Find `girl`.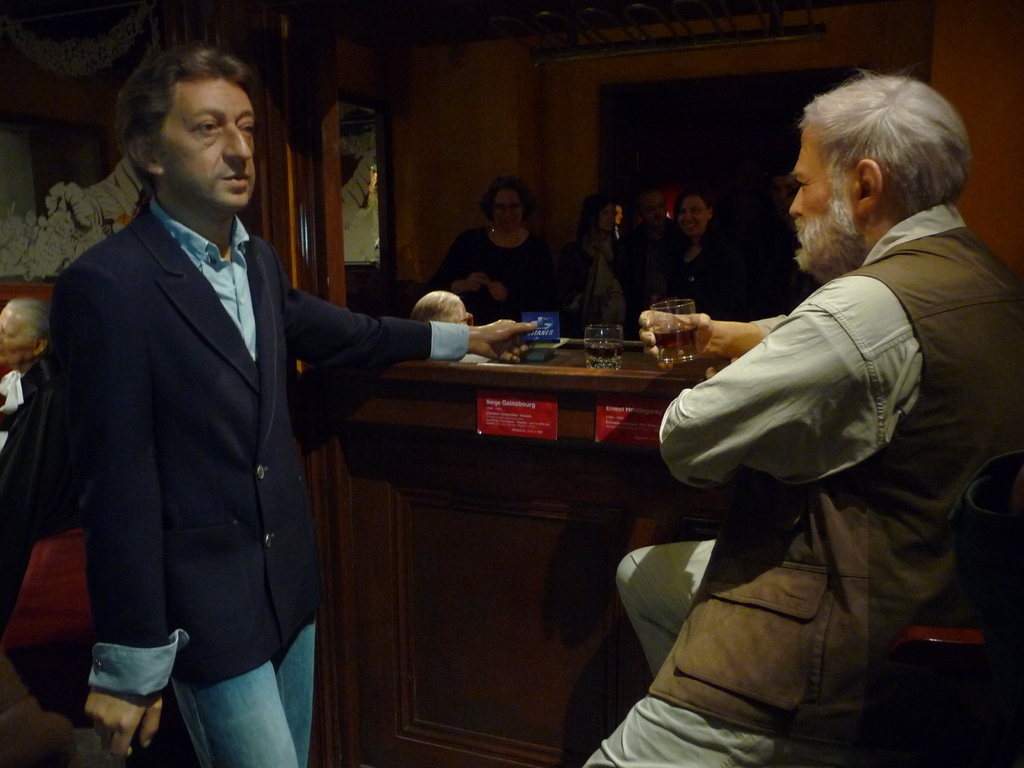
bbox=[442, 170, 566, 342].
